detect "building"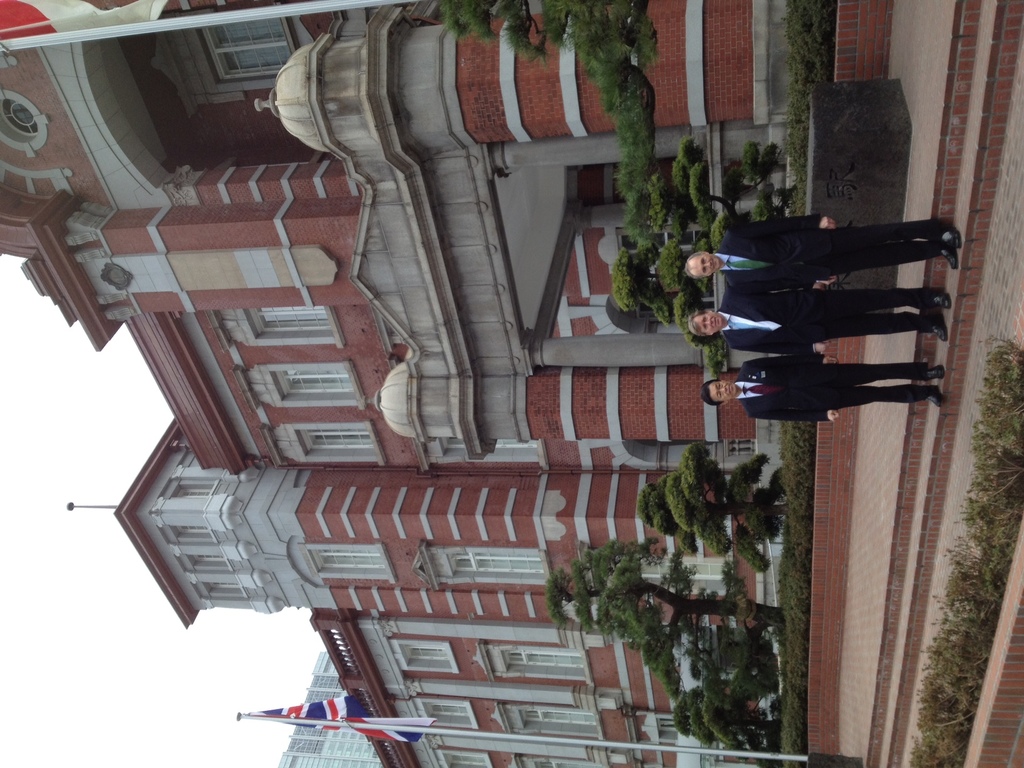
(left=0, top=0, right=1023, bottom=767)
